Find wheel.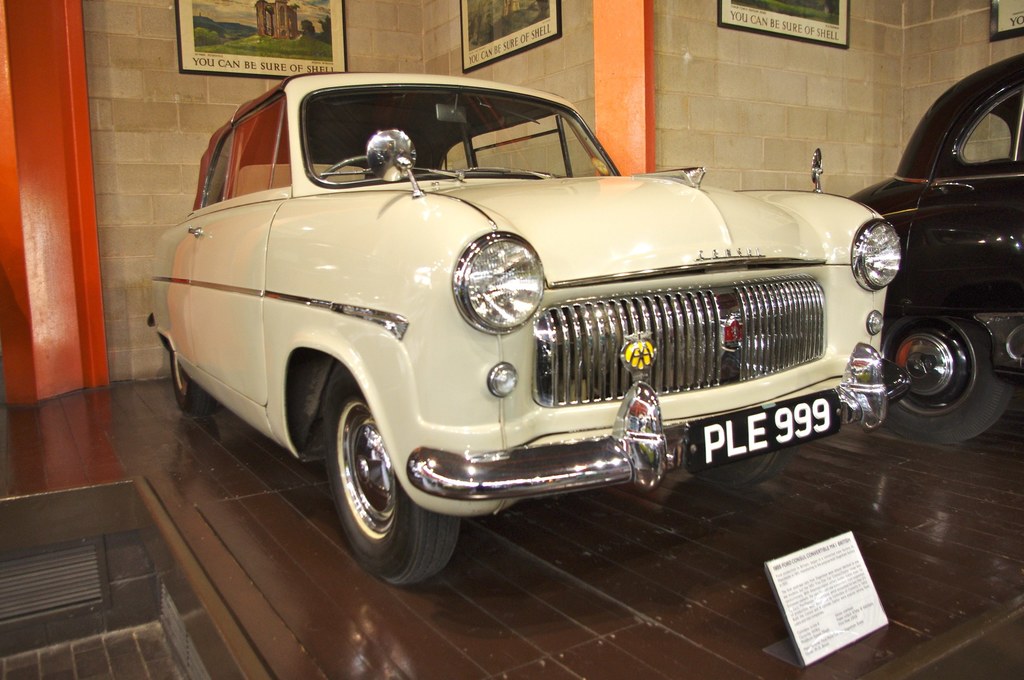
[686,446,787,489].
